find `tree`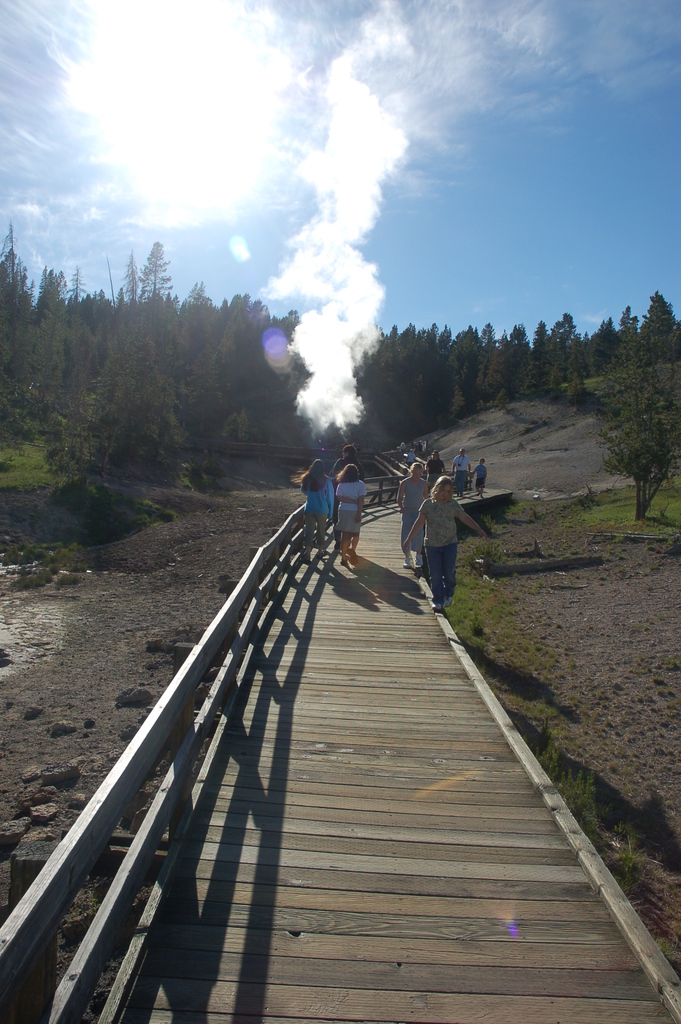
rect(0, 211, 51, 417)
